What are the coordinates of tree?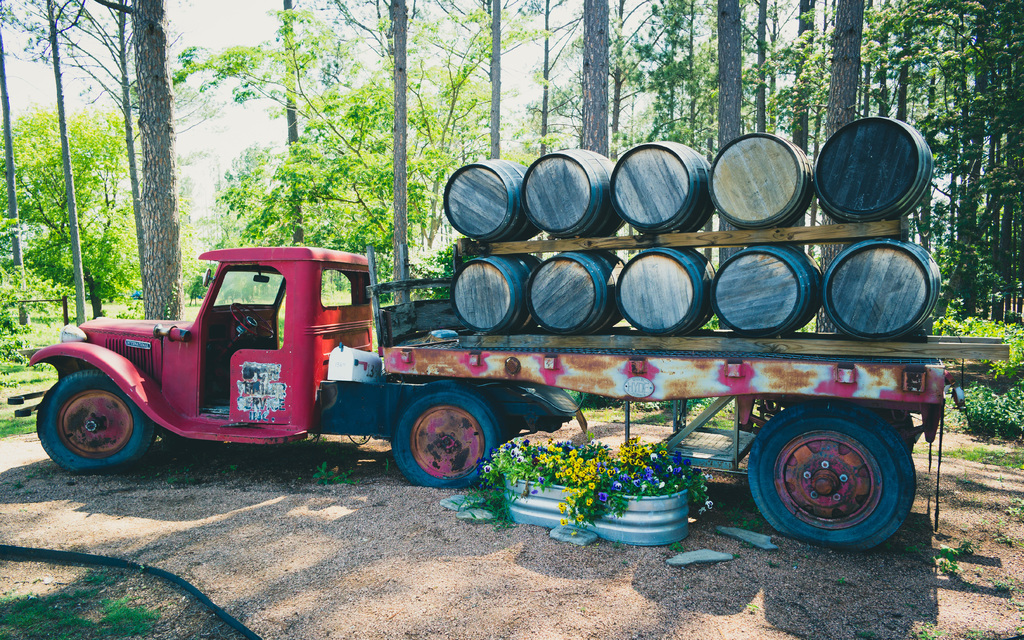
[689, 0, 737, 349].
